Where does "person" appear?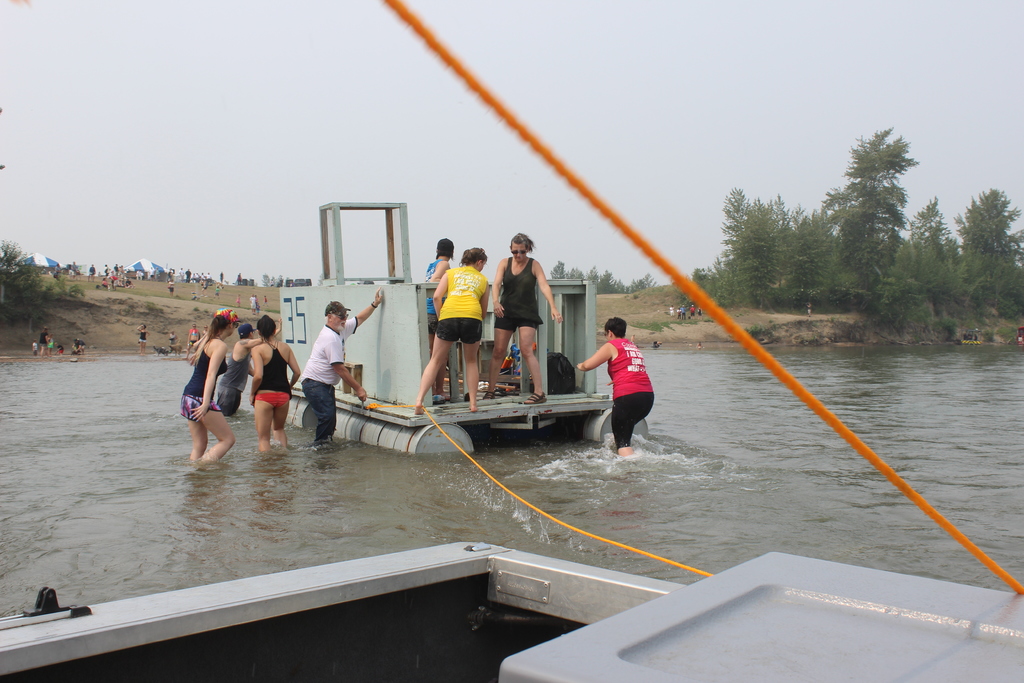
Appears at {"left": 77, "top": 341, "right": 86, "bottom": 354}.
